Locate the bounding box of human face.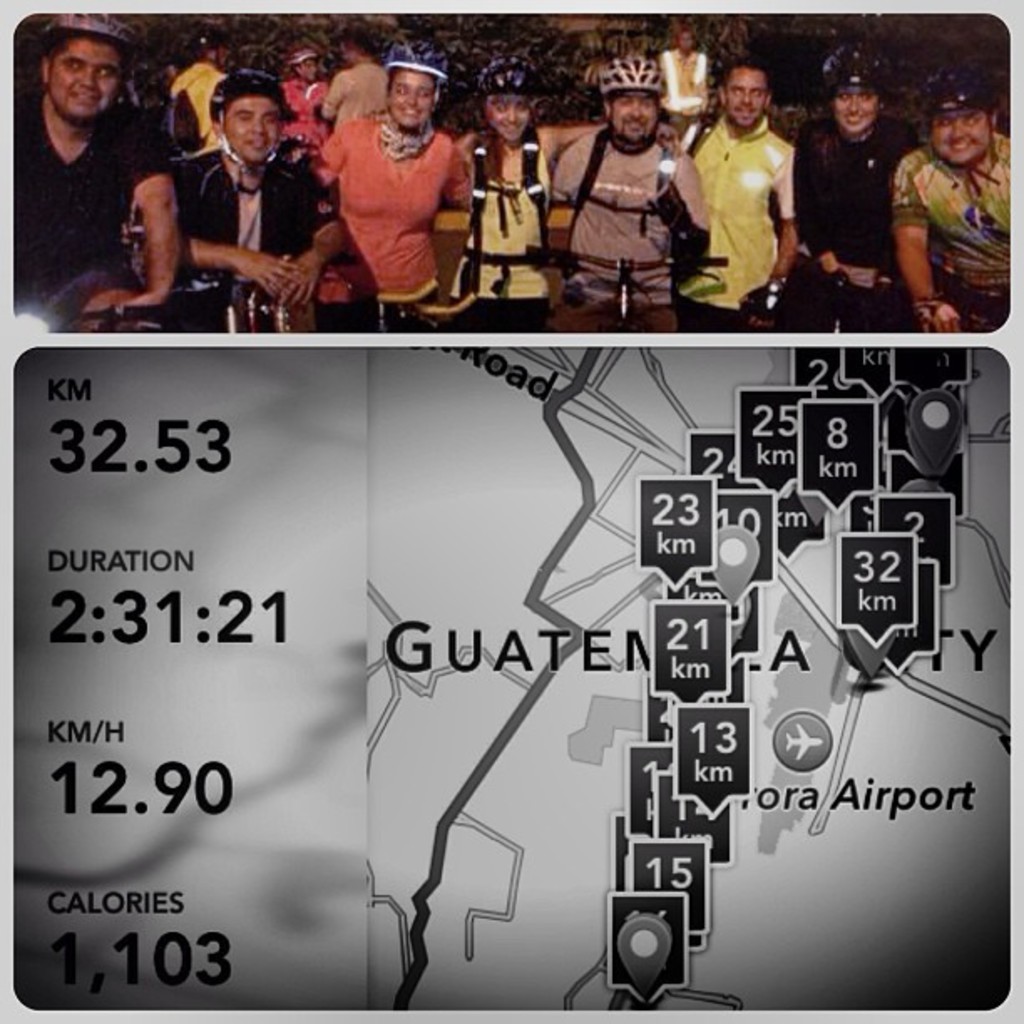
Bounding box: bbox(827, 92, 878, 131).
